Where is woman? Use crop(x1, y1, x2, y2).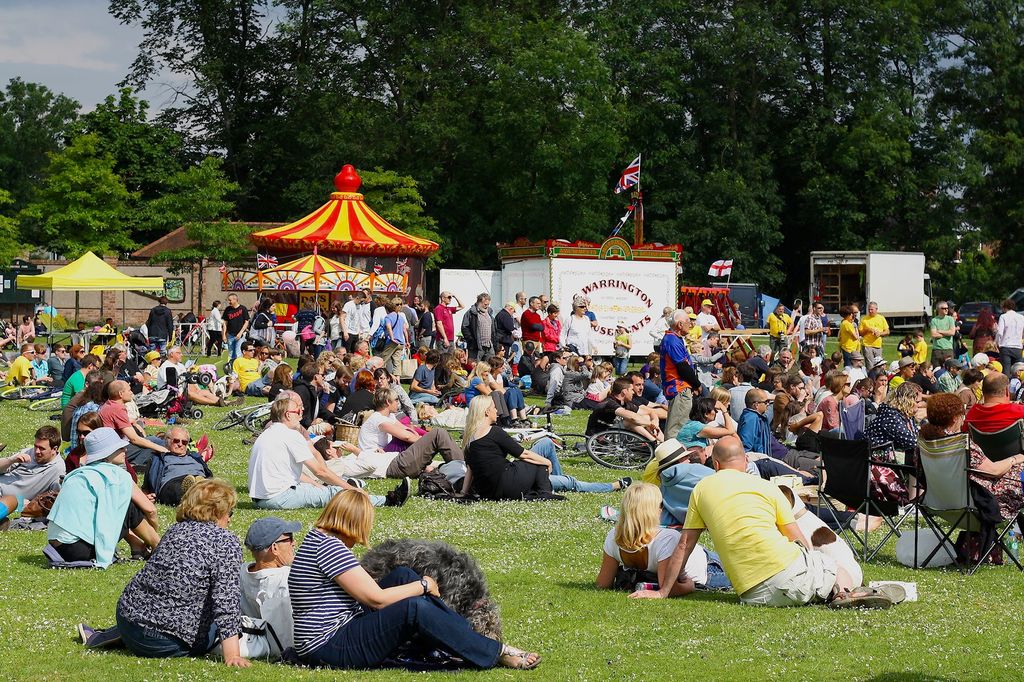
crop(372, 365, 420, 425).
